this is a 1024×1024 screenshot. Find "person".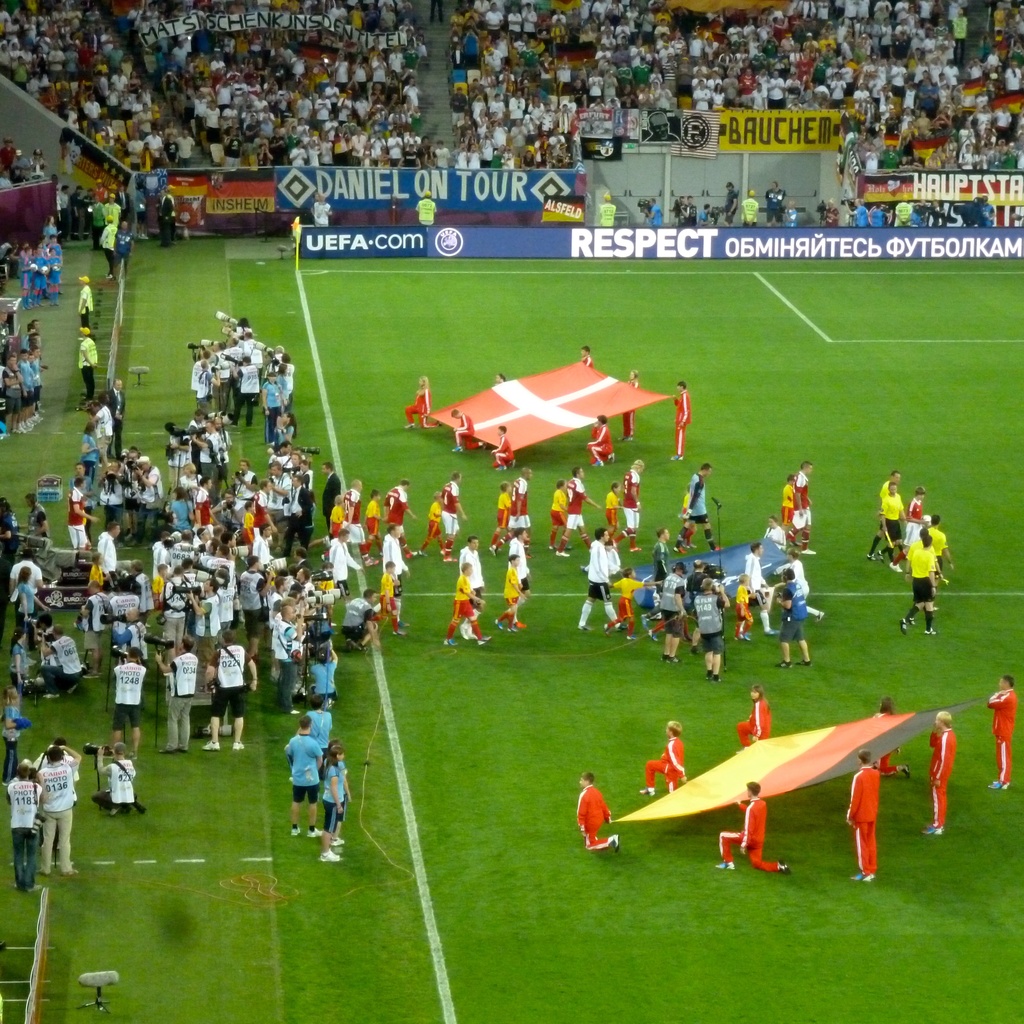
Bounding box: 621/367/640/442.
